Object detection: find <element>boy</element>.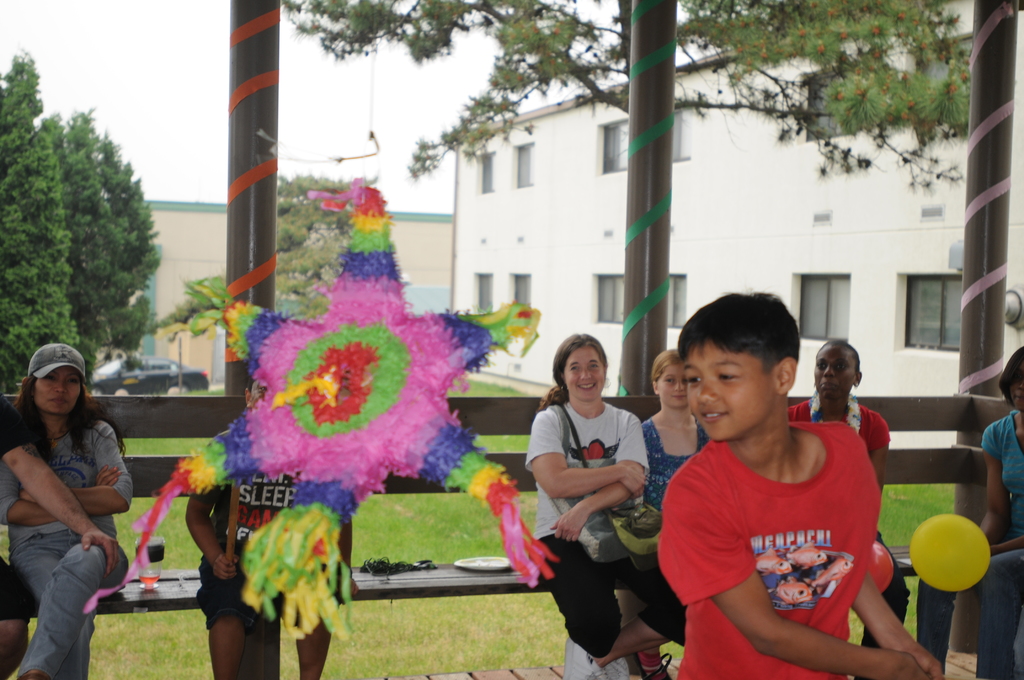
{"x1": 654, "y1": 294, "x2": 941, "y2": 679}.
